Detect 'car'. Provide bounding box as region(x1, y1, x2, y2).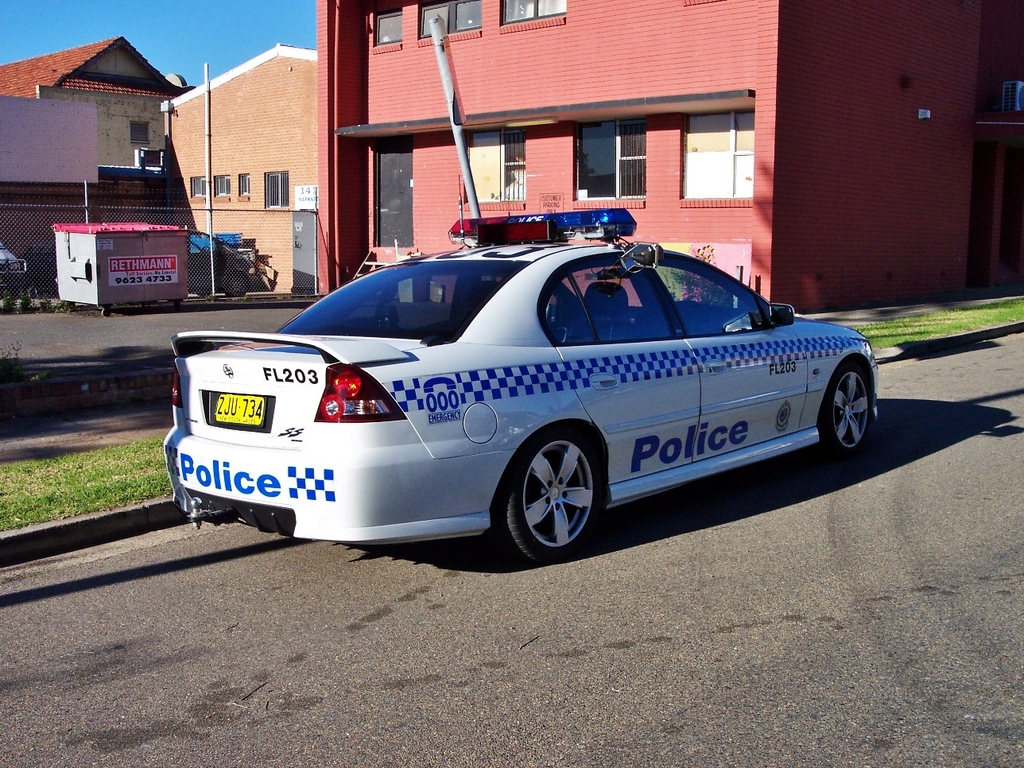
region(56, 227, 258, 296).
